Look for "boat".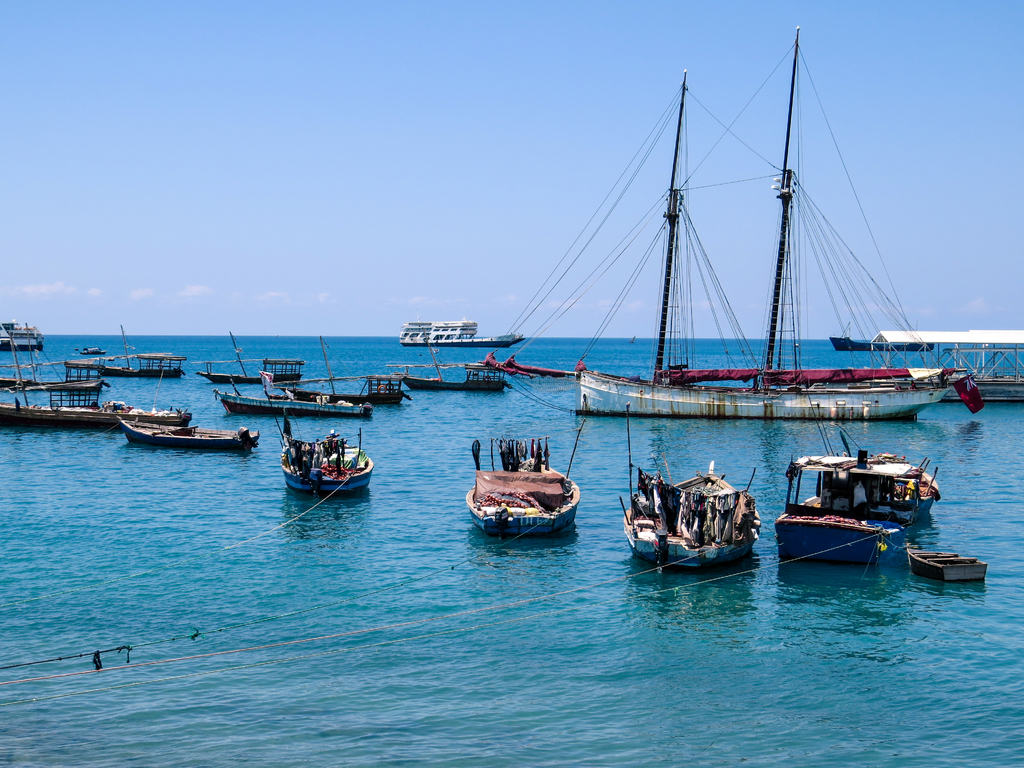
Found: (x1=0, y1=361, x2=106, y2=392).
